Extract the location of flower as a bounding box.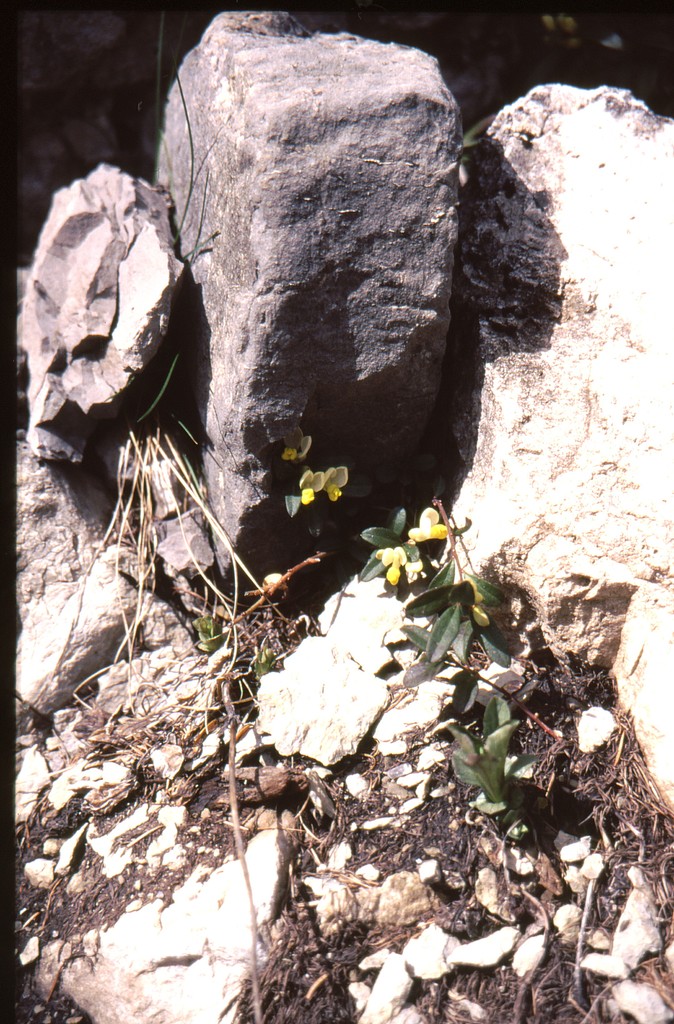
pyautogui.locateOnScreen(282, 429, 319, 466).
